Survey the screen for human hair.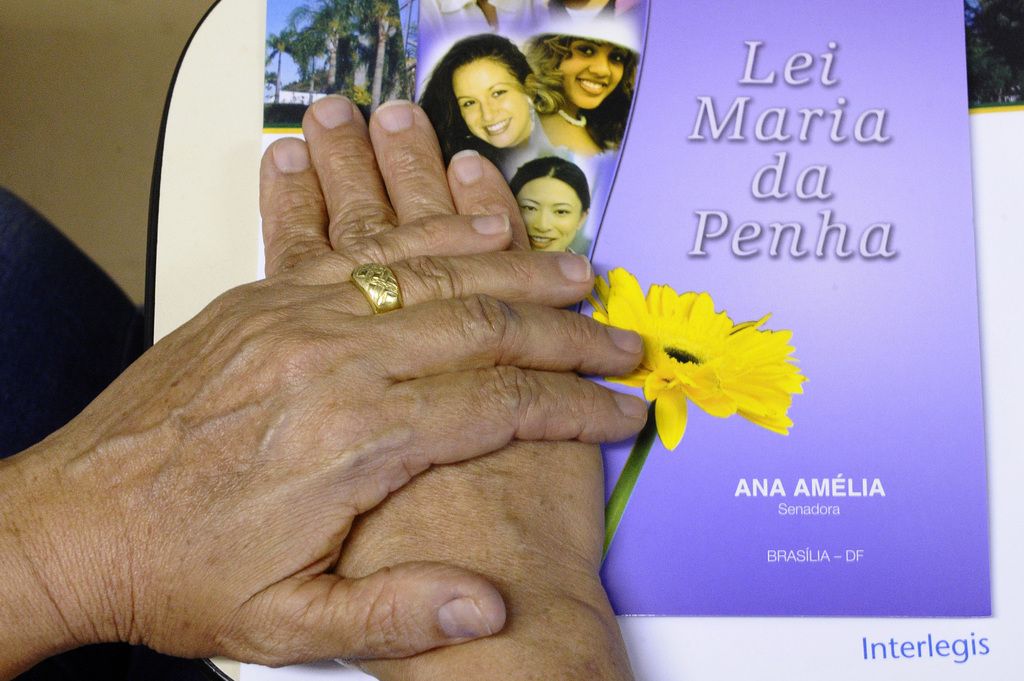
Survey found: 518:37:645:153.
